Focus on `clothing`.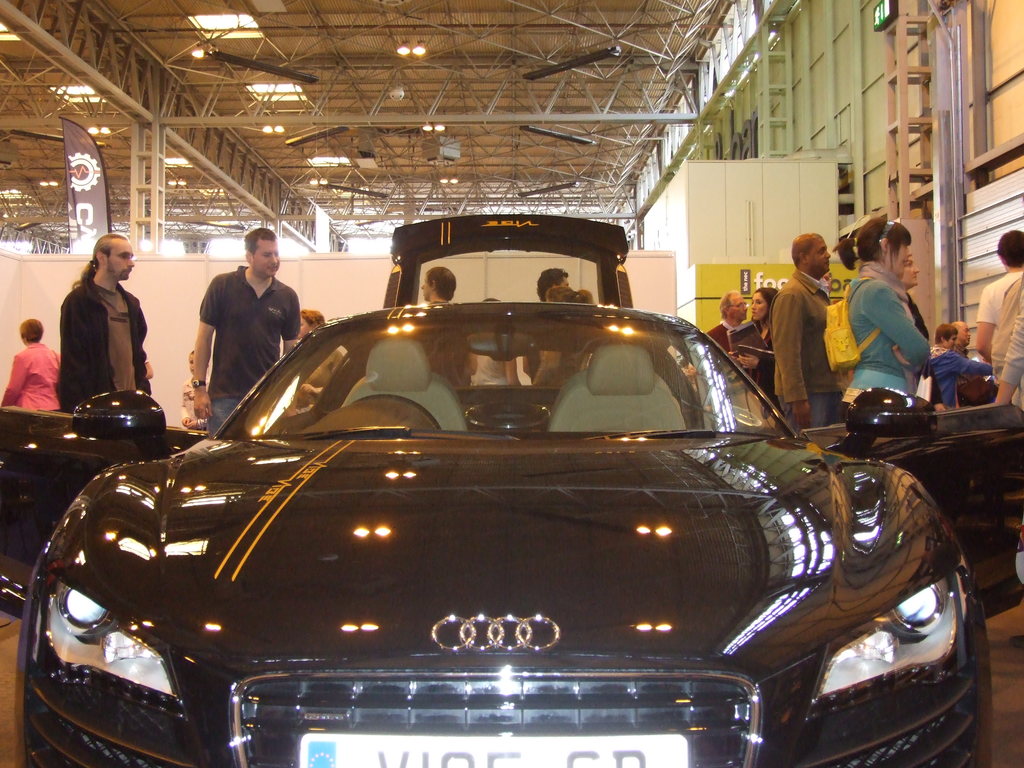
Focused at (left=178, top=253, right=289, bottom=395).
